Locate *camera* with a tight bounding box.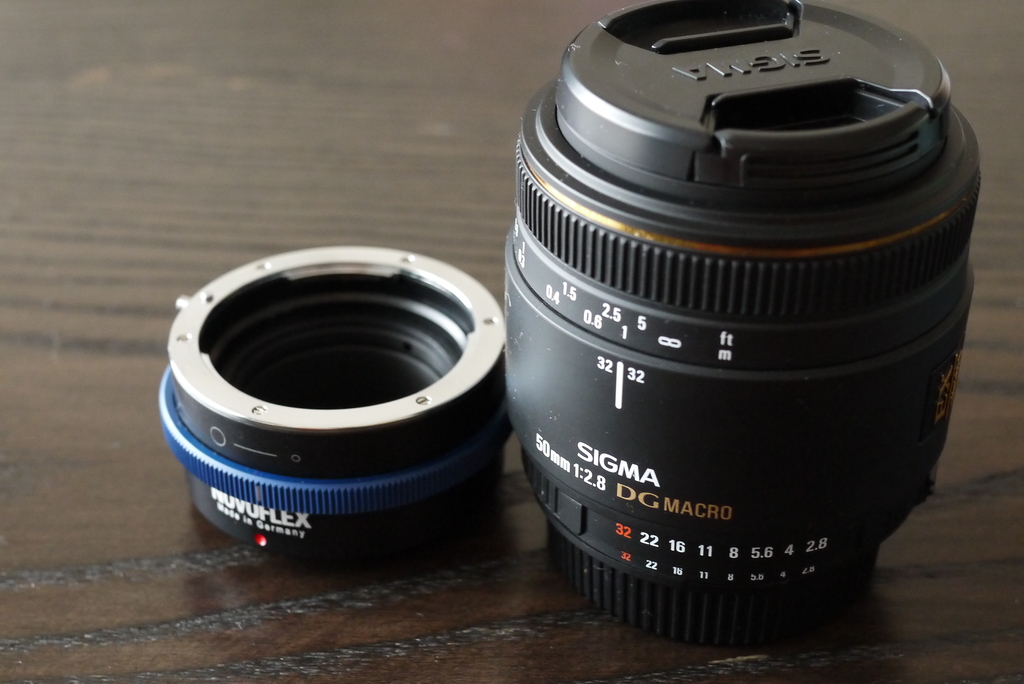
<box>499,0,977,652</box>.
